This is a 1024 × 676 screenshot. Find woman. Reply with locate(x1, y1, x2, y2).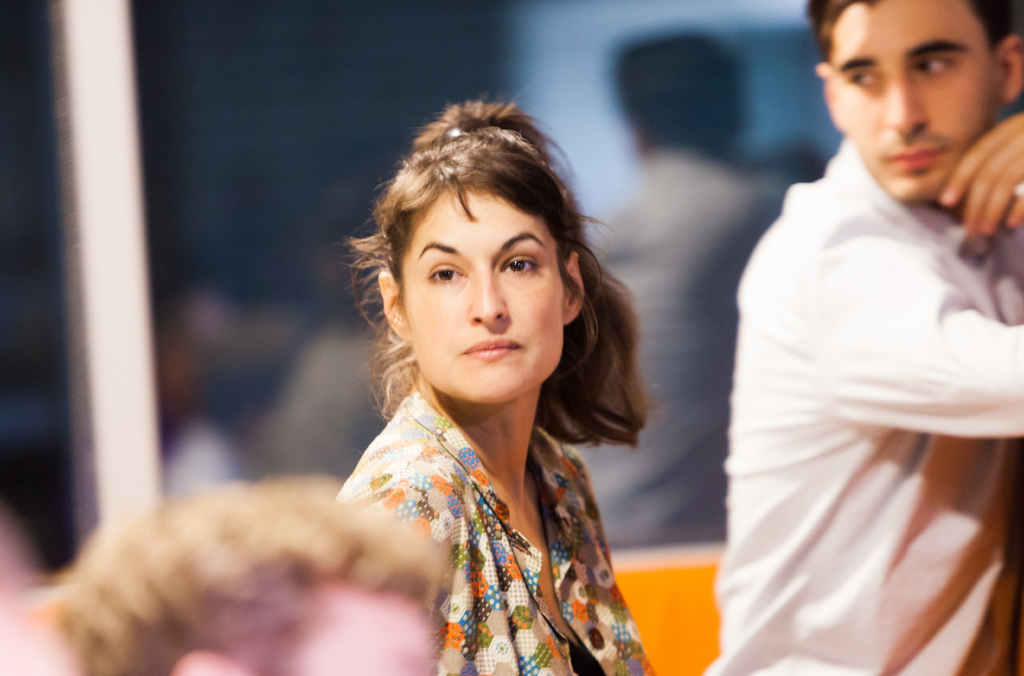
locate(250, 110, 692, 669).
